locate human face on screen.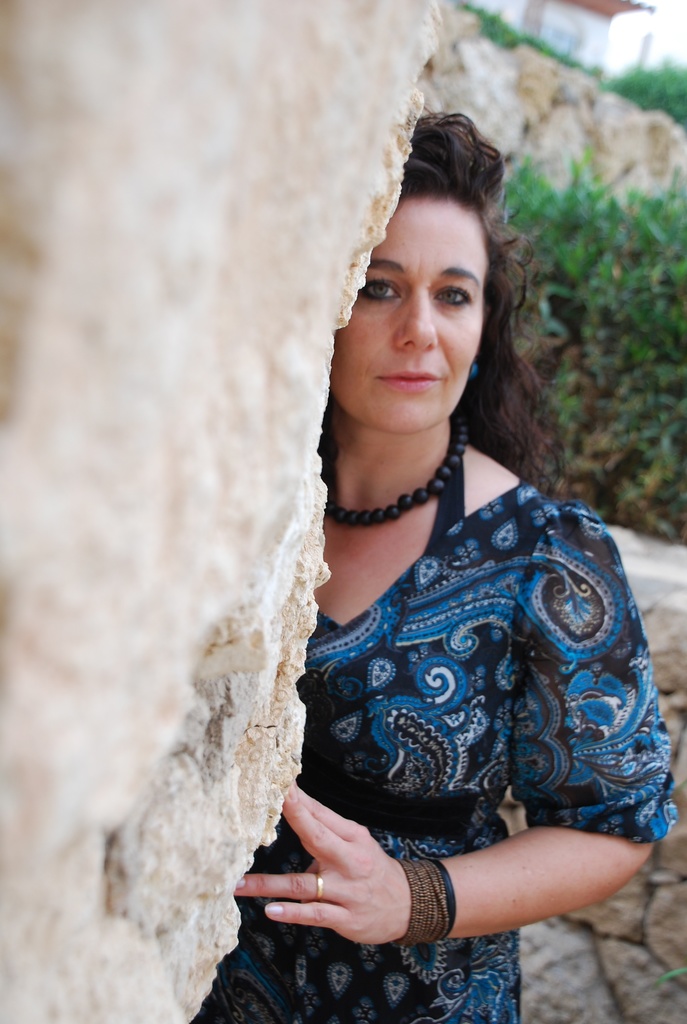
On screen at x1=334, y1=199, x2=482, y2=432.
